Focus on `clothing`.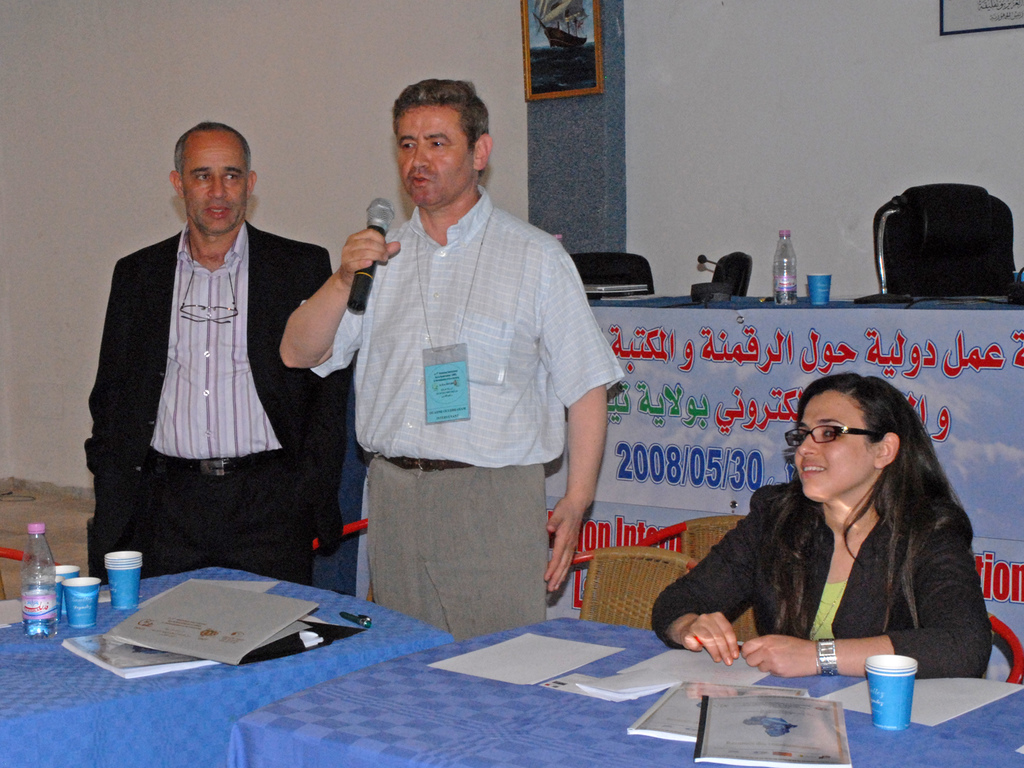
Focused at x1=650 y1=482 x2=996 y2=675.
